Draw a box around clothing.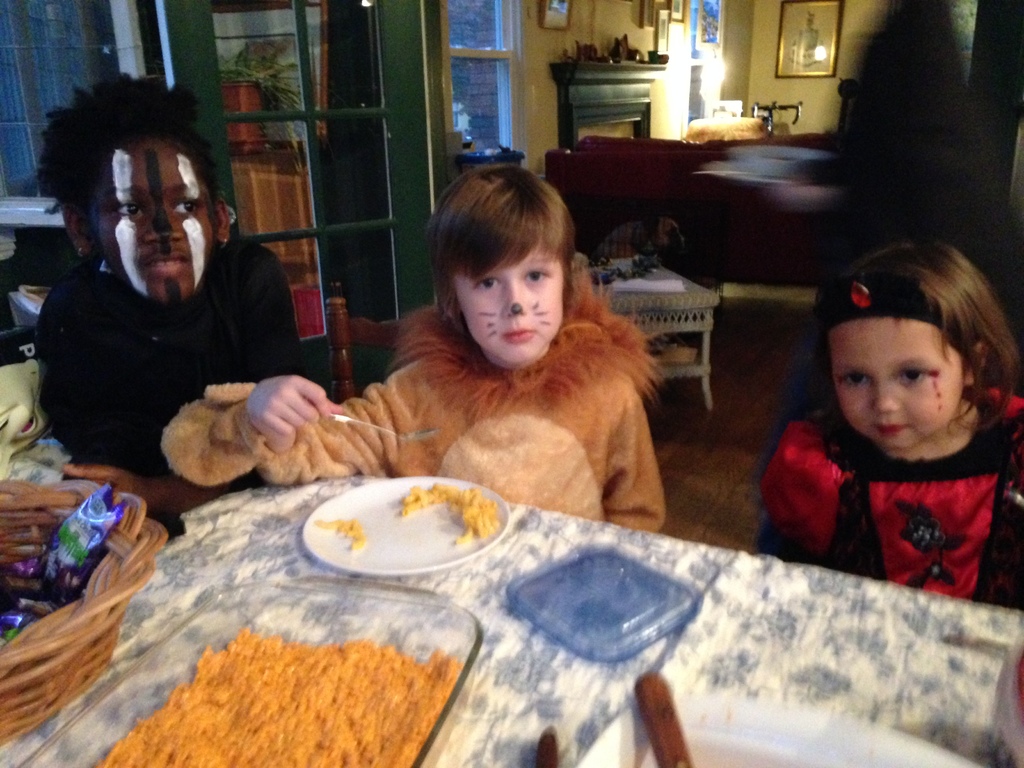
(left=758, top=386, right=1016, bottom=590).
